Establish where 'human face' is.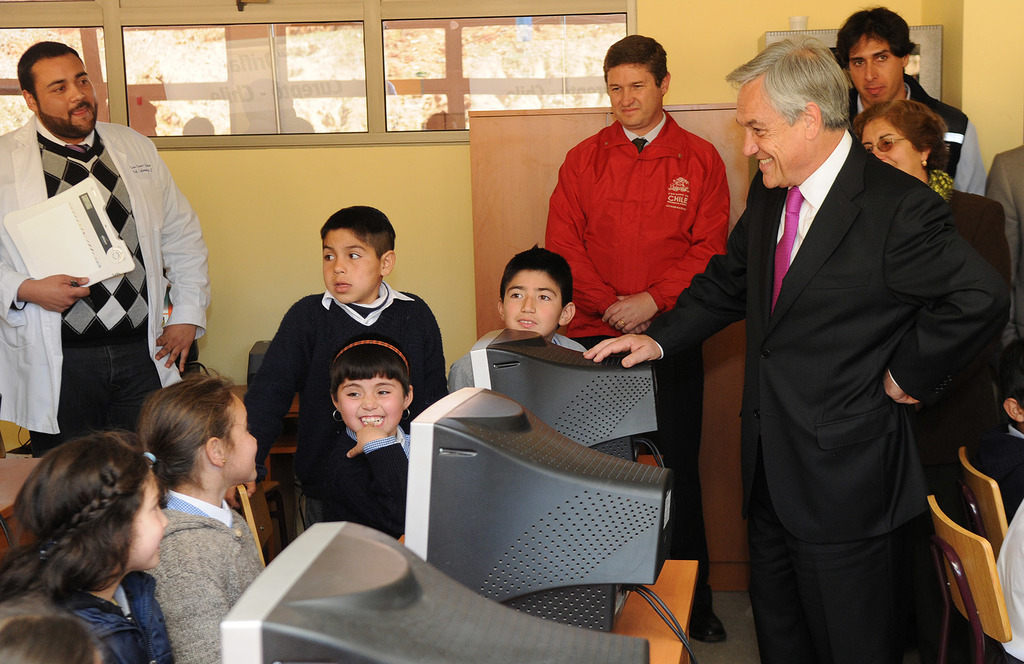
Established at 847 31 902 104.
